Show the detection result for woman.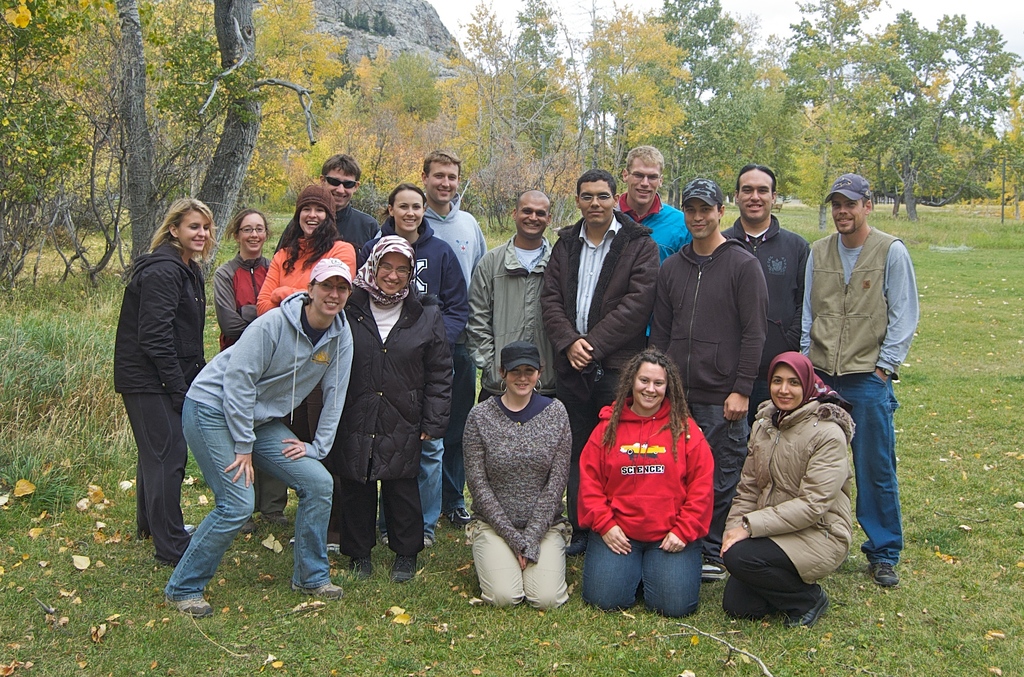
(113,196,211,566).
